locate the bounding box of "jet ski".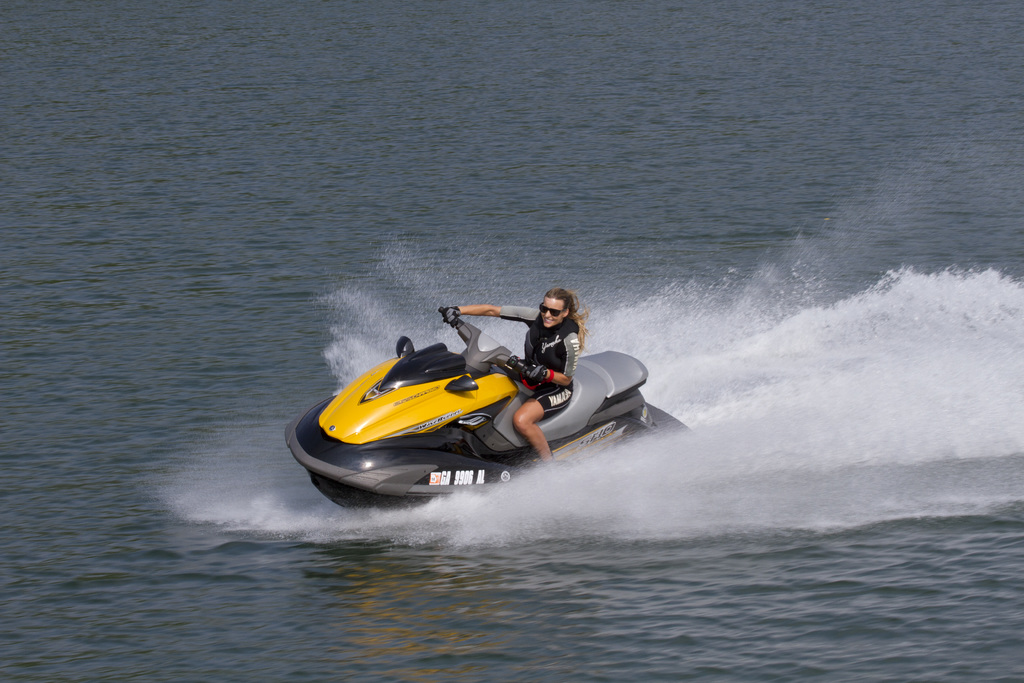
Bounding box: [284, 304, 695, 511].
